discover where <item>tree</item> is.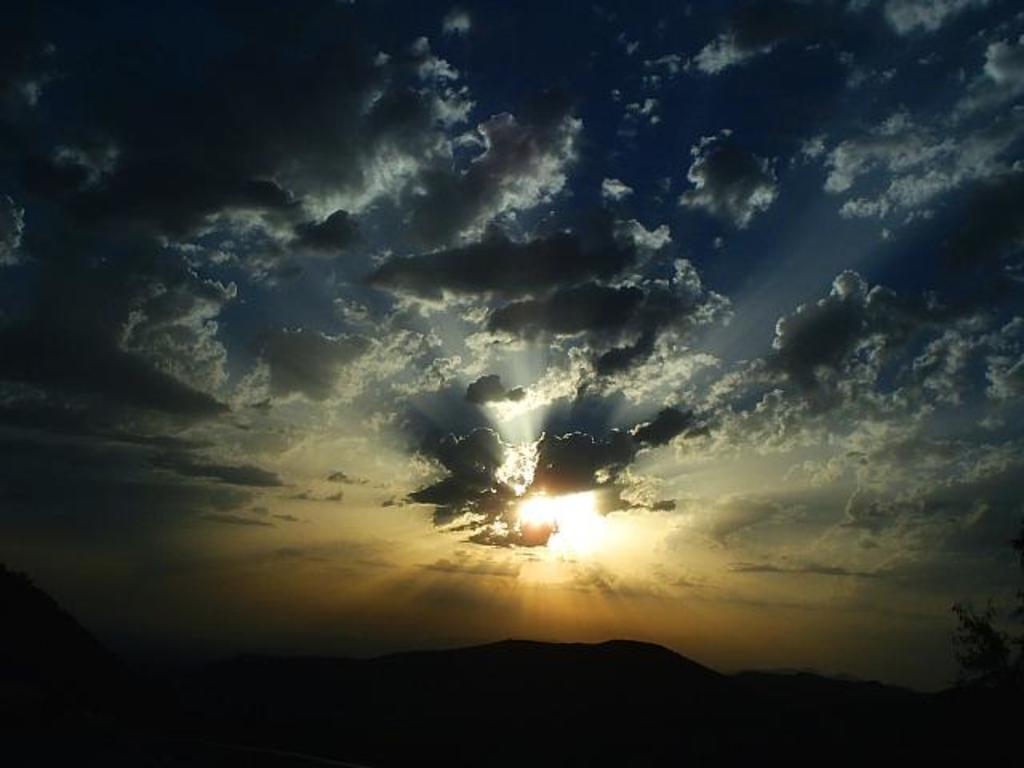
Discovered at 950:603:1018:701.
